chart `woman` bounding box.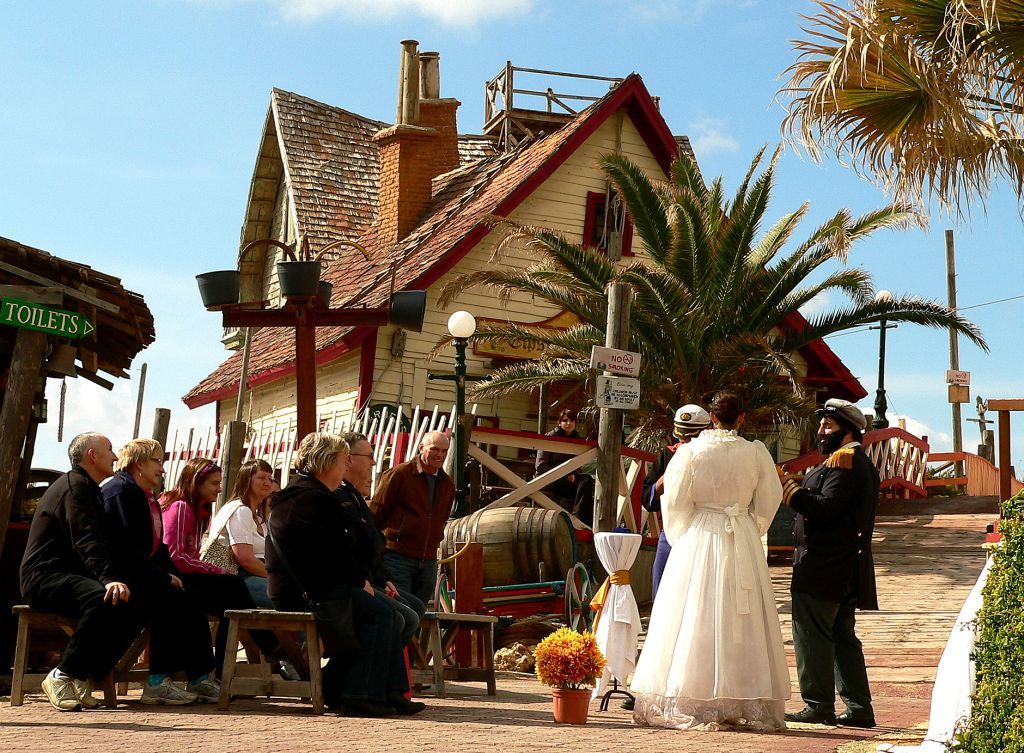
Charted: 148:458:264:680.
